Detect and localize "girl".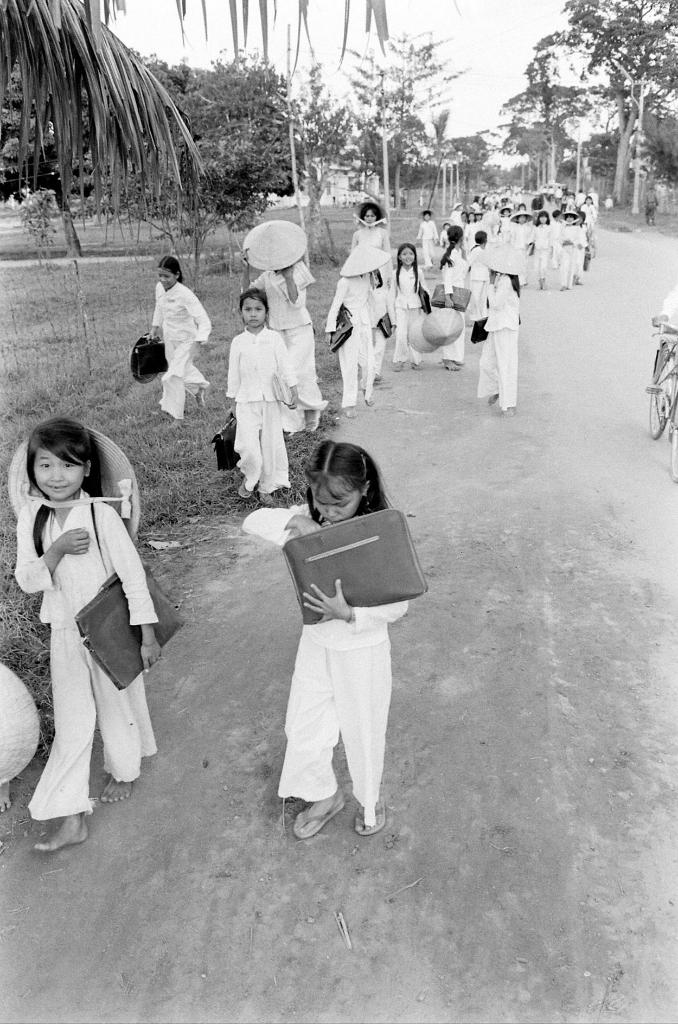
Localized at locate(153, 280, 214, 419).
